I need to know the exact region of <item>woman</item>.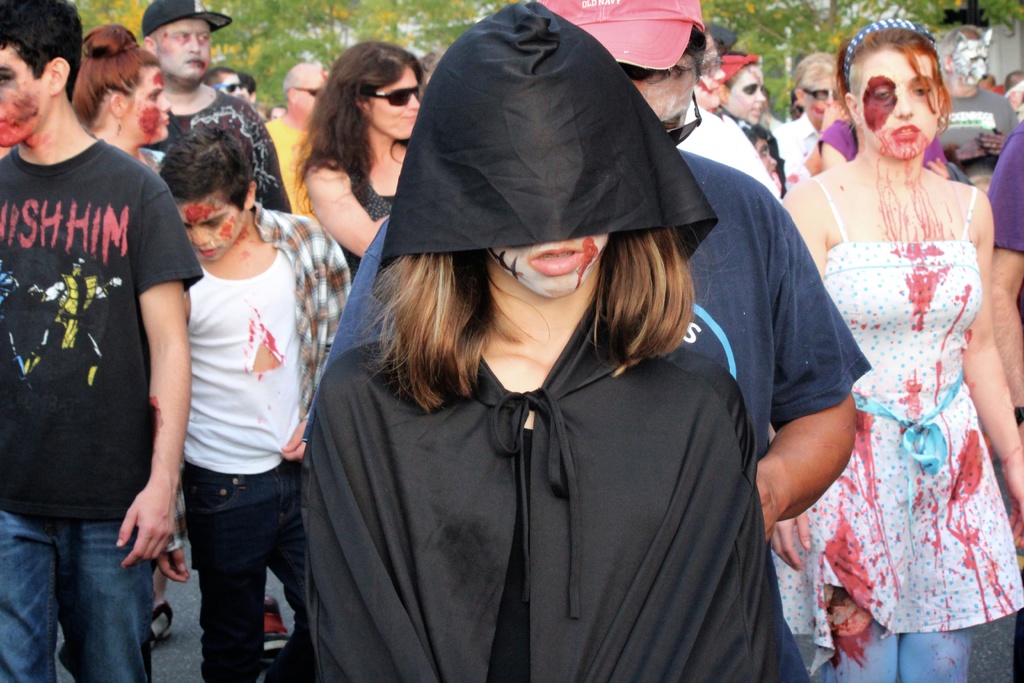
Region: [left=774, top=19, right=1023, bottom=682].
